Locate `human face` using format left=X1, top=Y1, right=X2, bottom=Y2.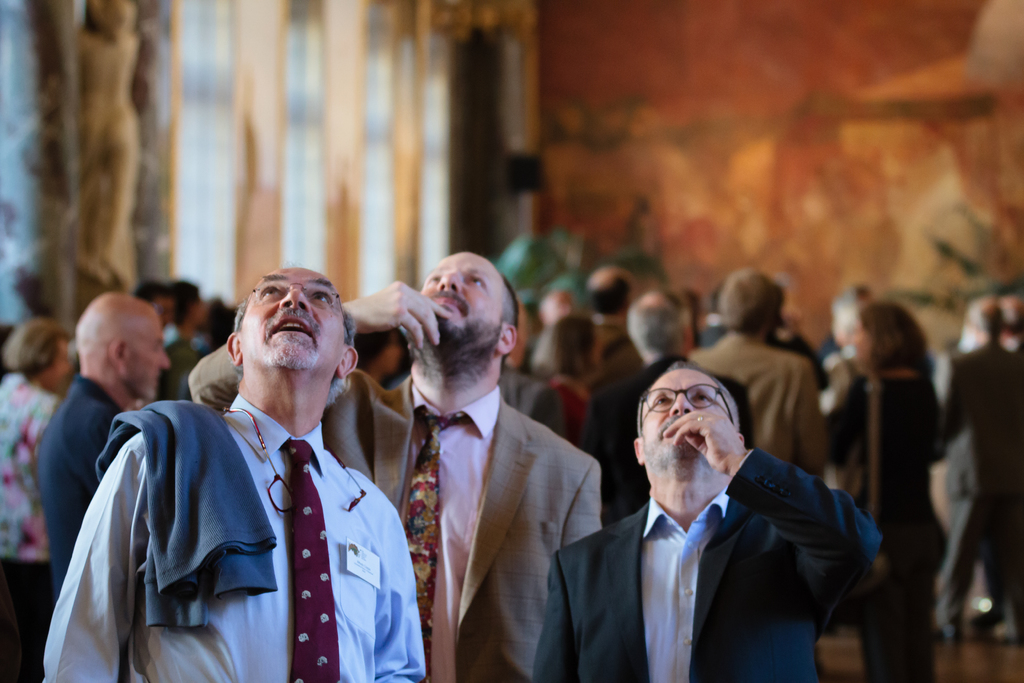
left=243, top=273, right=349, bottom=372.
